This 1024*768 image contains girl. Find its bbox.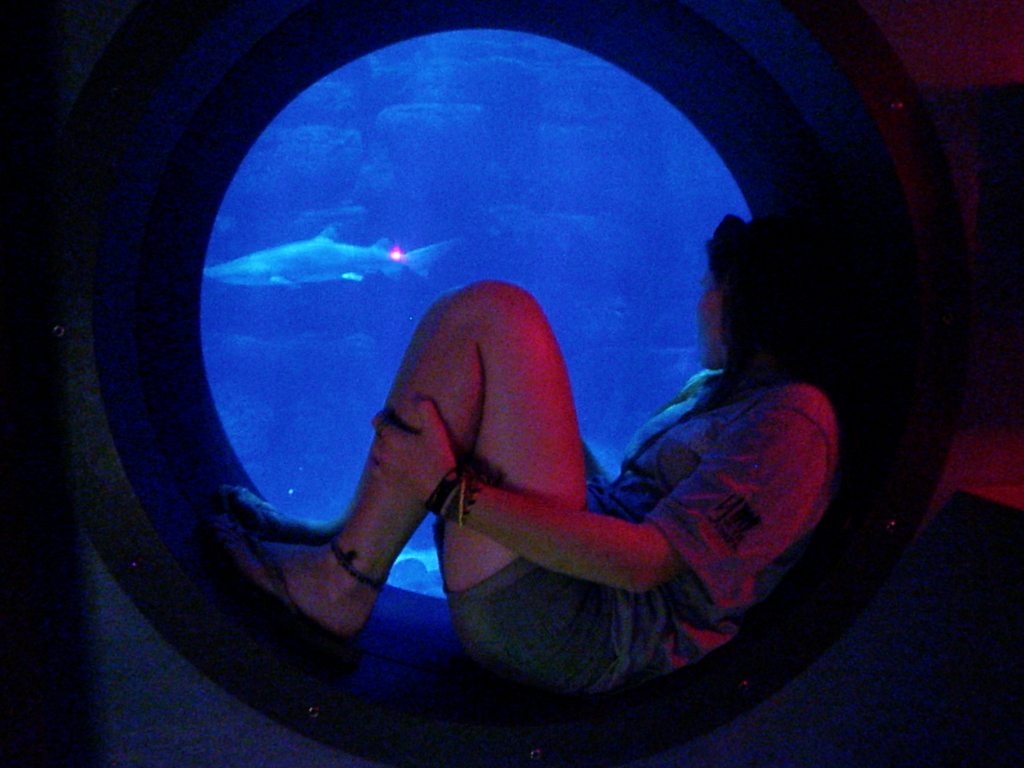
rect(214, 207, 842, 703).
